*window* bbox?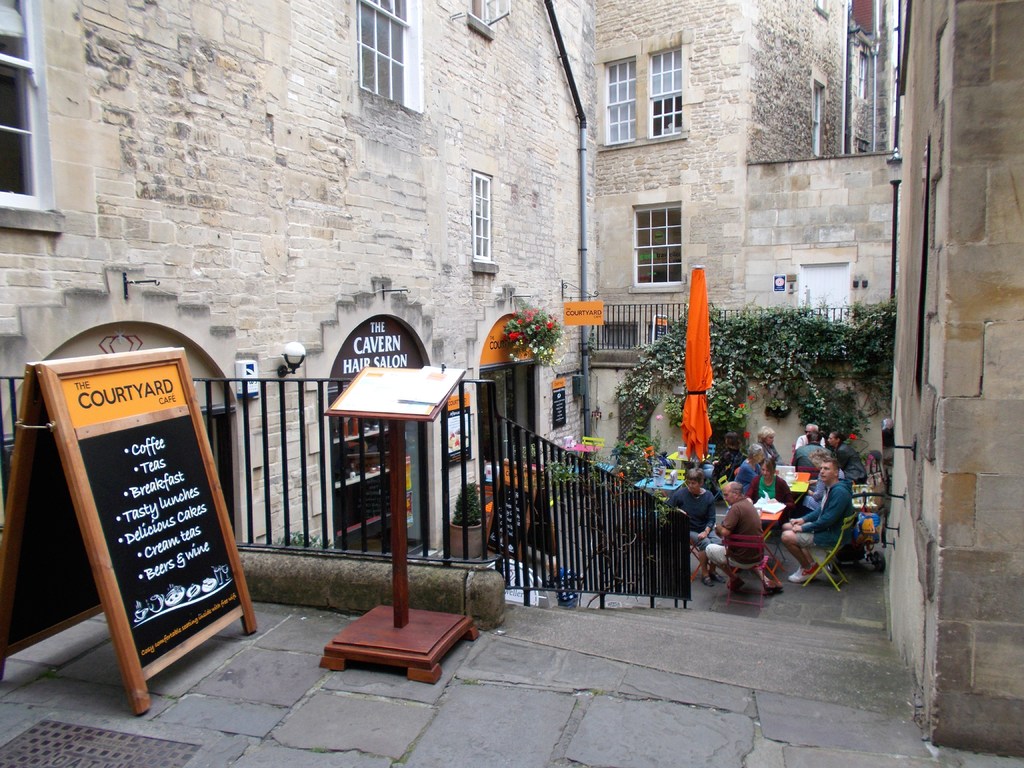
bbox(586, 40, 641, 152)
